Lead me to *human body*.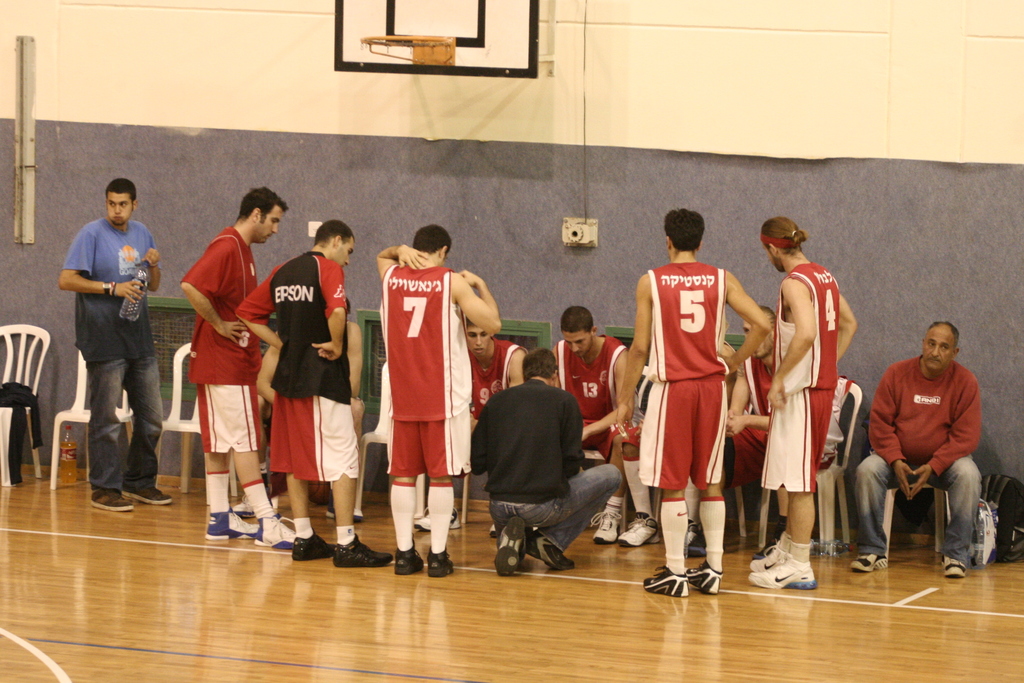
Lead to x1=625, y1=250, x2=771, y2=598.
